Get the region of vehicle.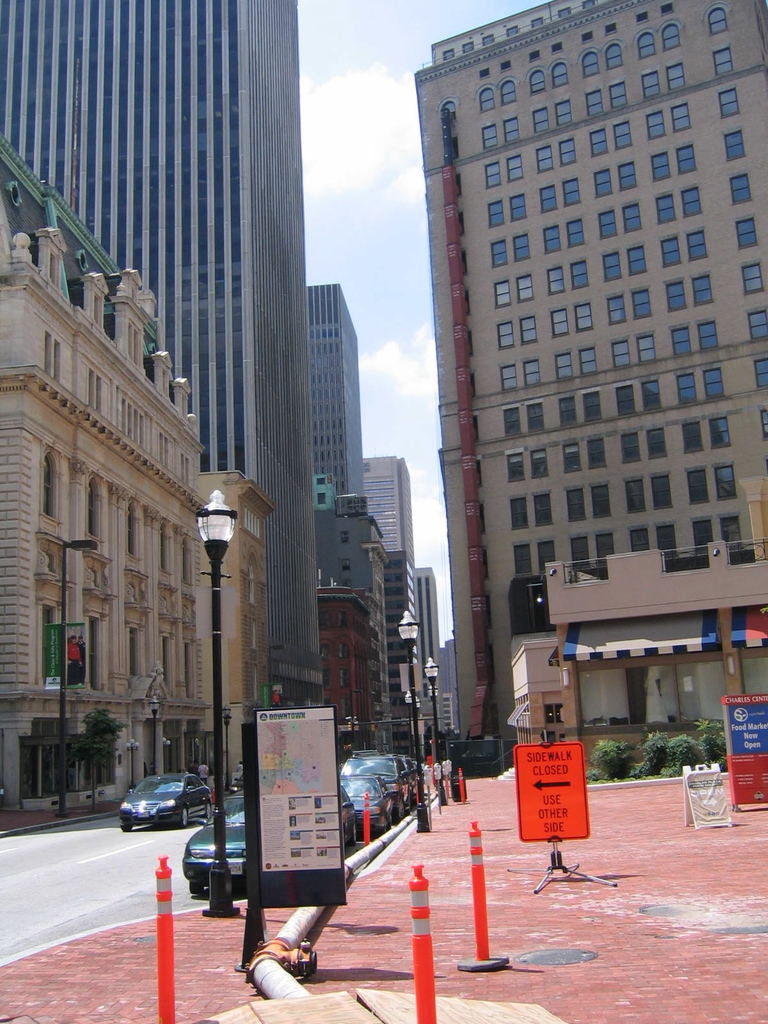
<box>337,785,360,862</box>.
